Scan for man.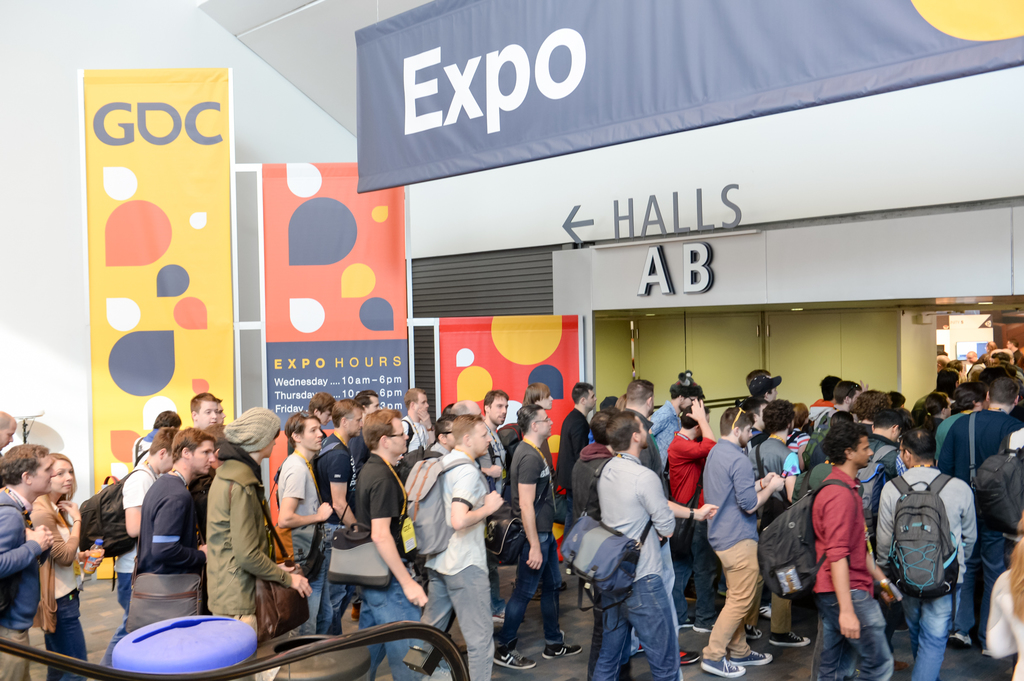
Scan result: x1=623, y1=373, x2=658, y2=435.
